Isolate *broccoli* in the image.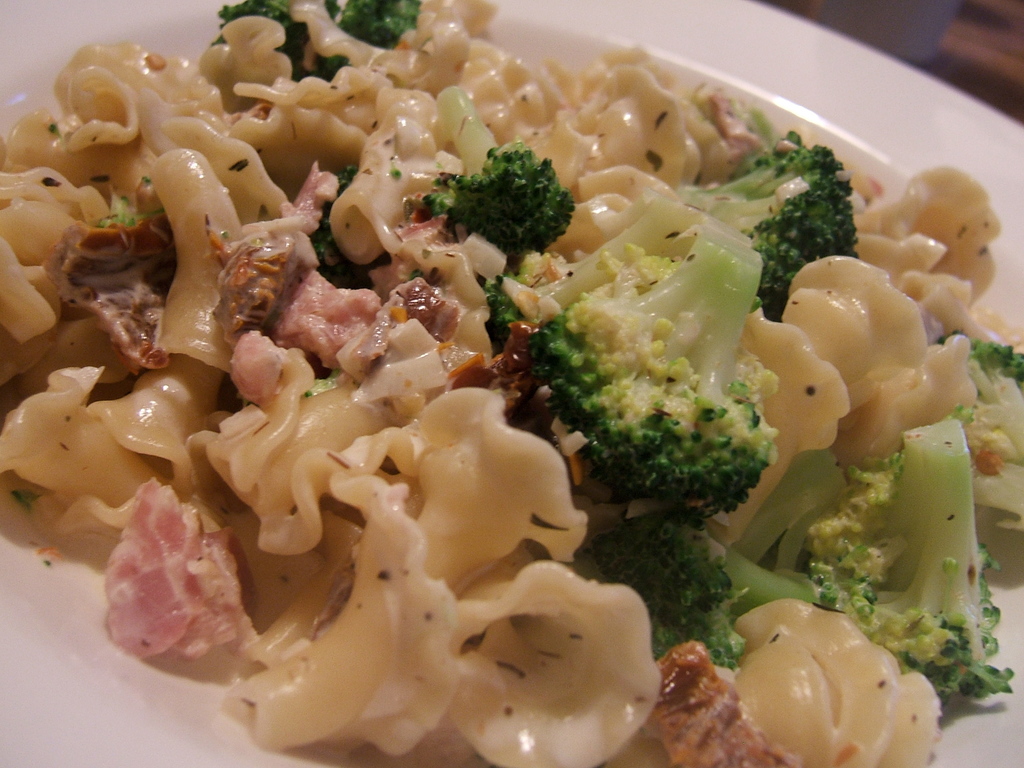
Isolated region: (675,126,864,321).
